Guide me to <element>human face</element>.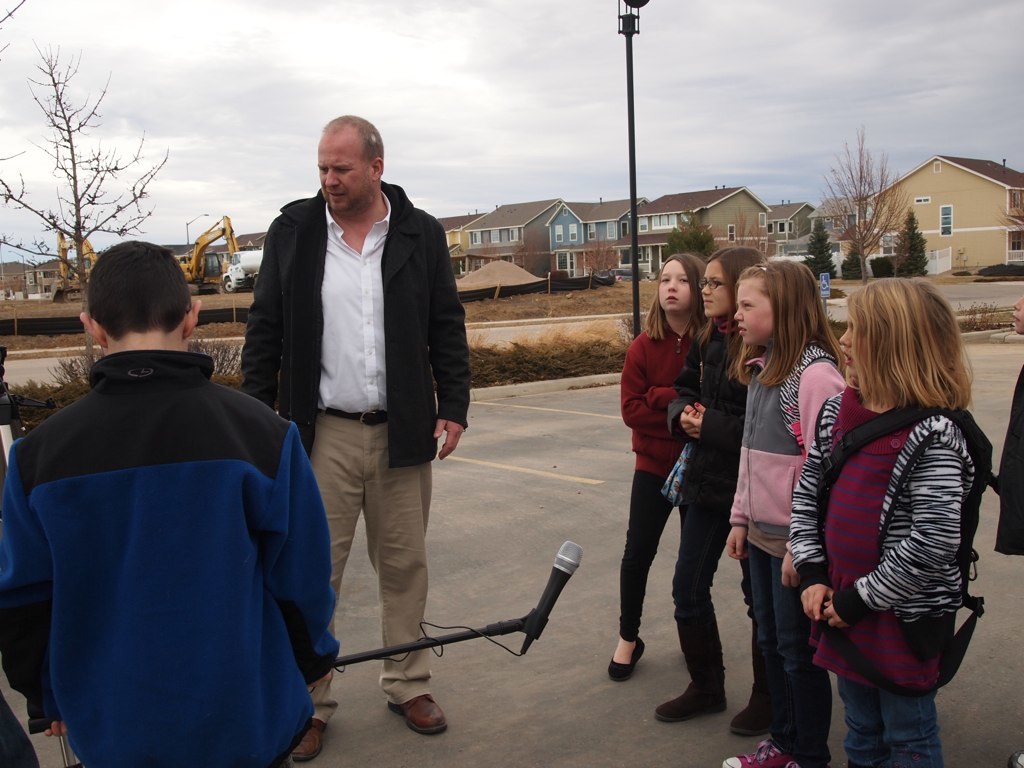
Guidance: [x1=654, y1=260, x2=688, y2=312].
